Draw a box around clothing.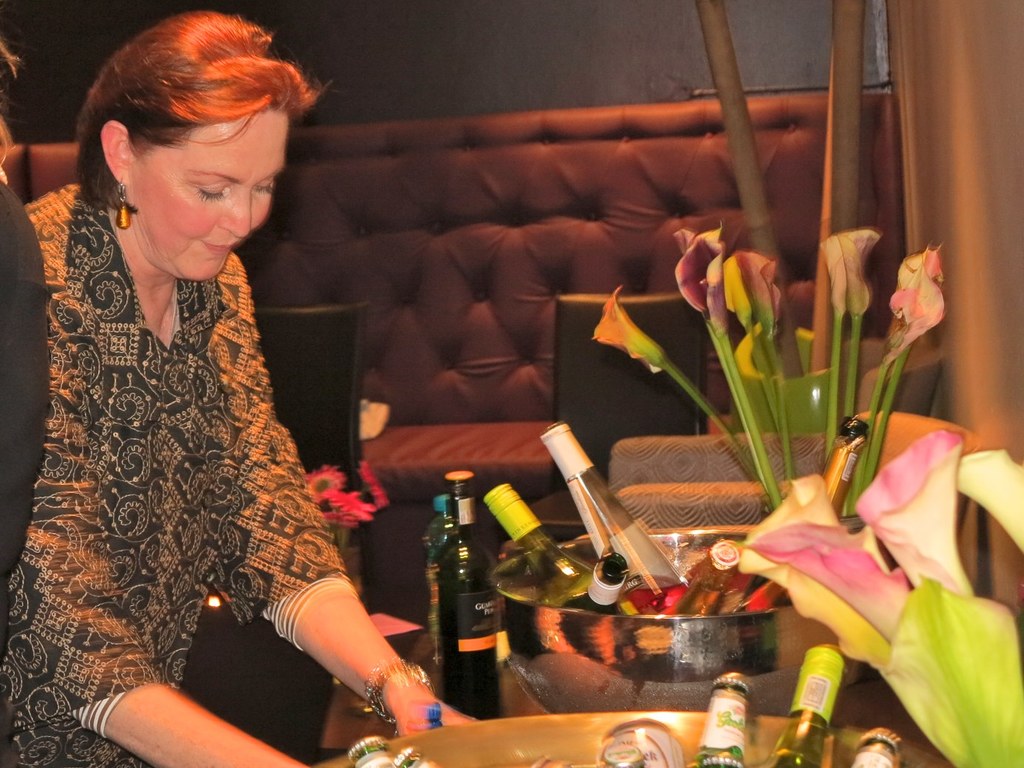
select_region(24, 186, 394, 722).
